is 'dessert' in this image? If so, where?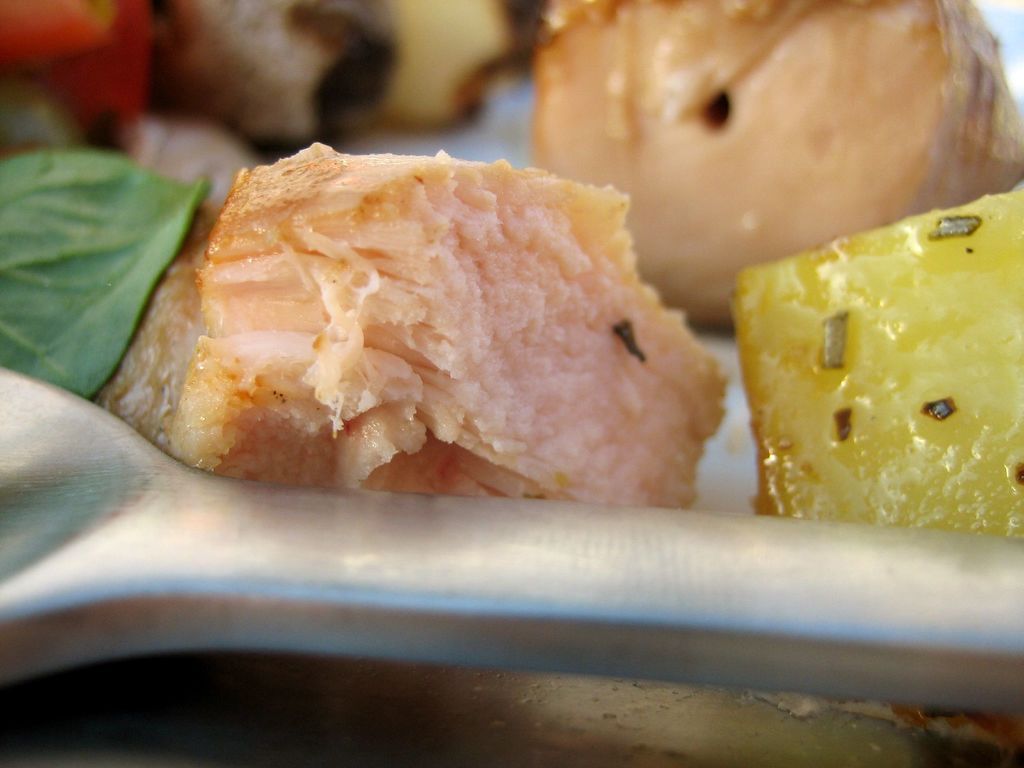
Yes, at select_region(721, 164, 1009, 573).
